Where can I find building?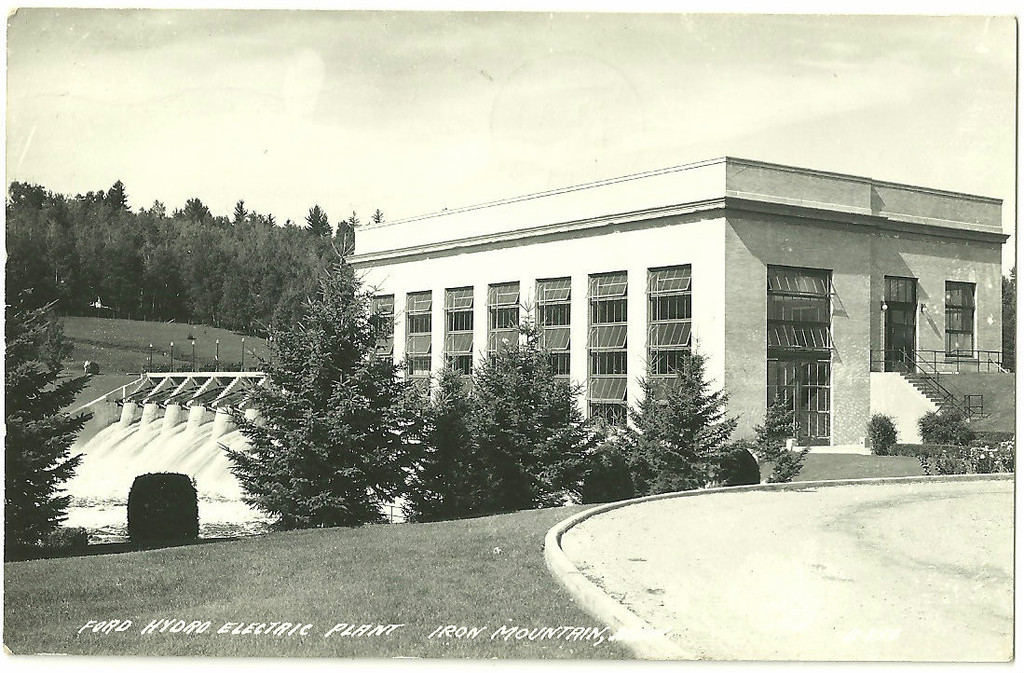
You can find it at Rect(316, 159, 1021, 480).
